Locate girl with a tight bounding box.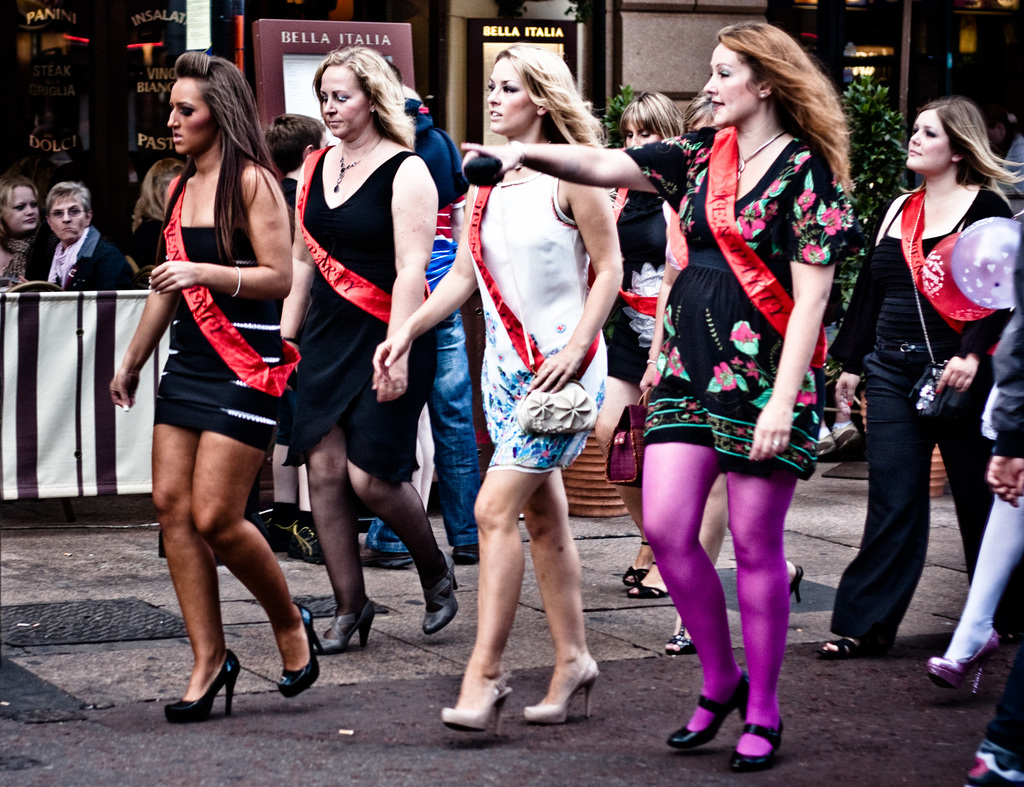
458,21,853,768.
